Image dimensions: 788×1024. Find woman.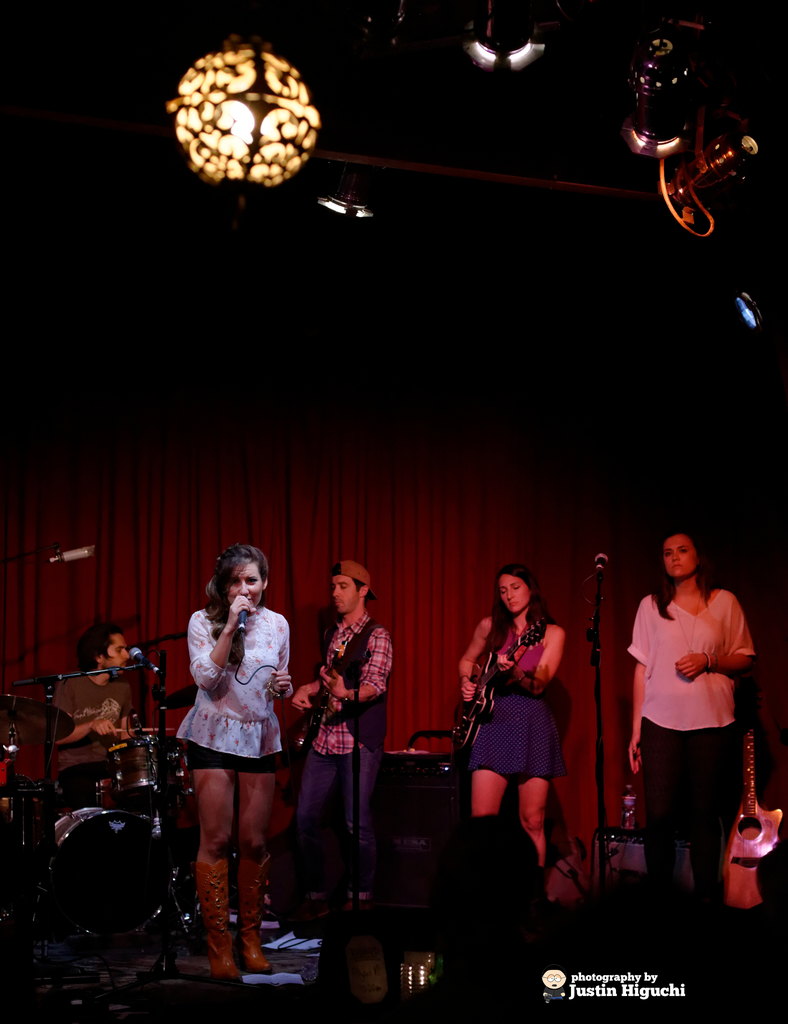
x1=619 y1=536 x2=757 y2=913.
